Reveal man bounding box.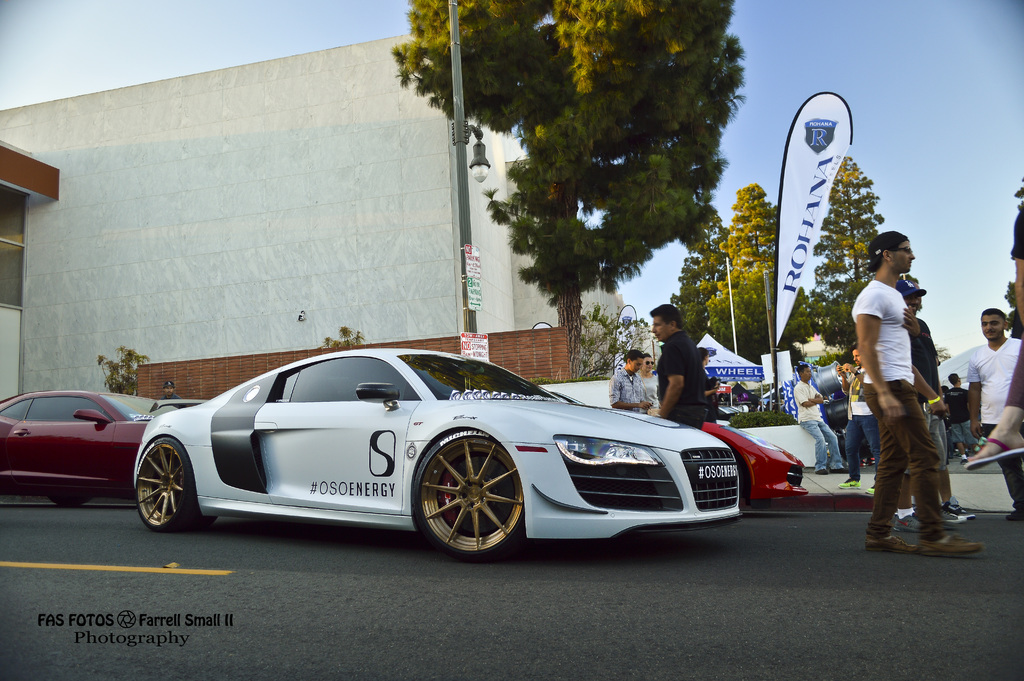
Revealed: x1=648, y1=299, x2=710, y2=438.
